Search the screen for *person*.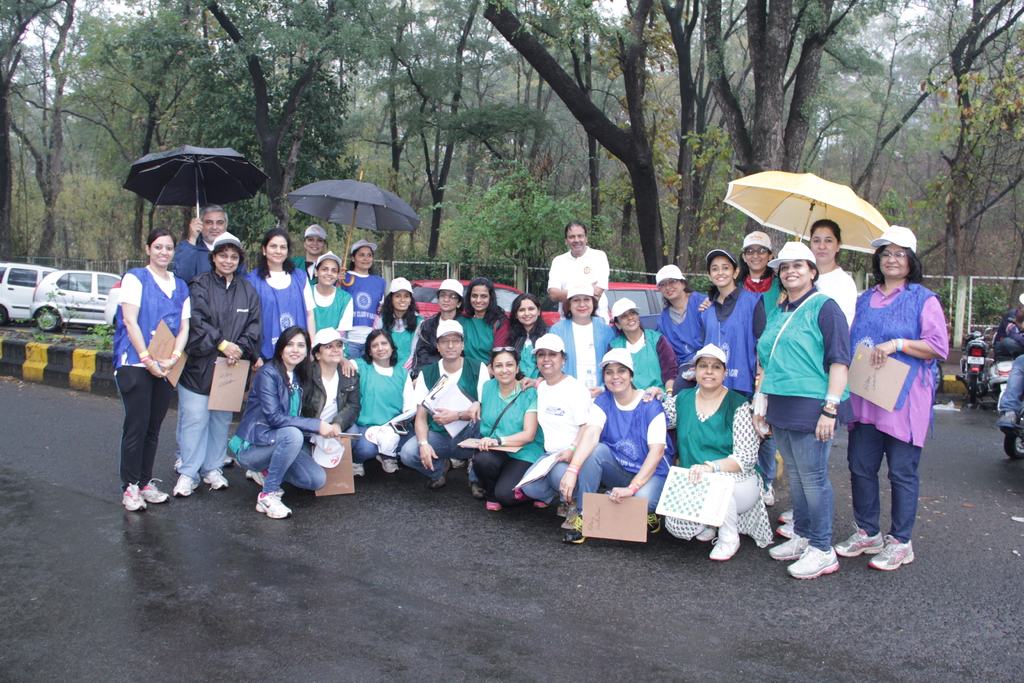
Found at region(805, 221, 860, 329).
